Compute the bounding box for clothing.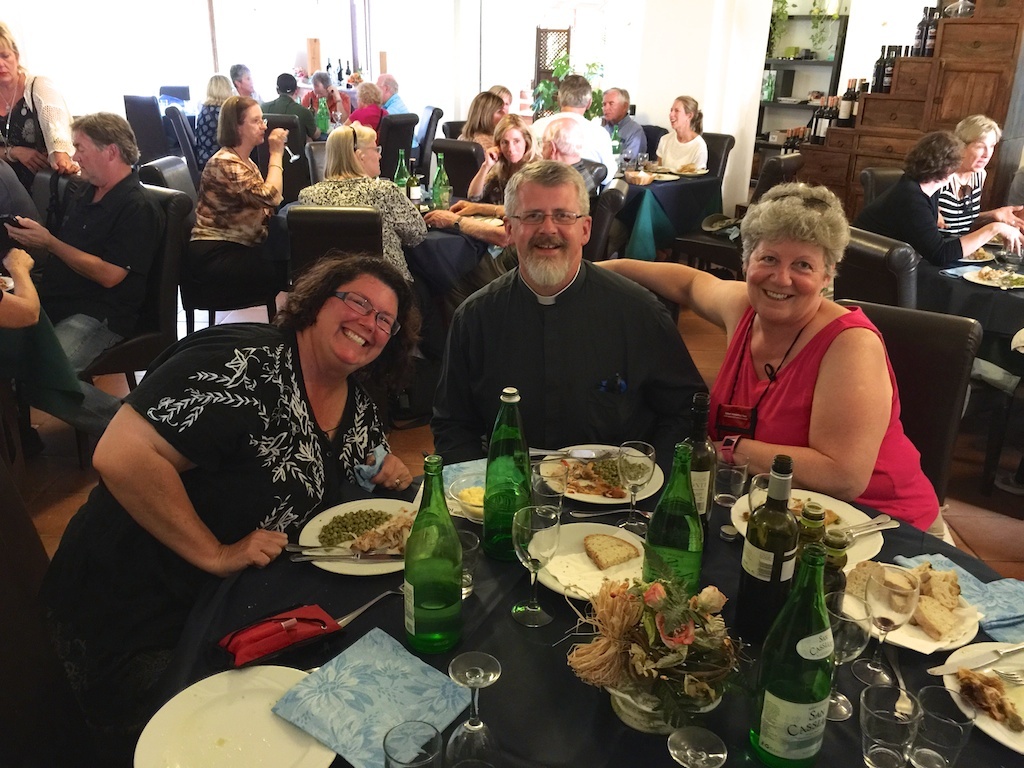
707,296,950,547.
